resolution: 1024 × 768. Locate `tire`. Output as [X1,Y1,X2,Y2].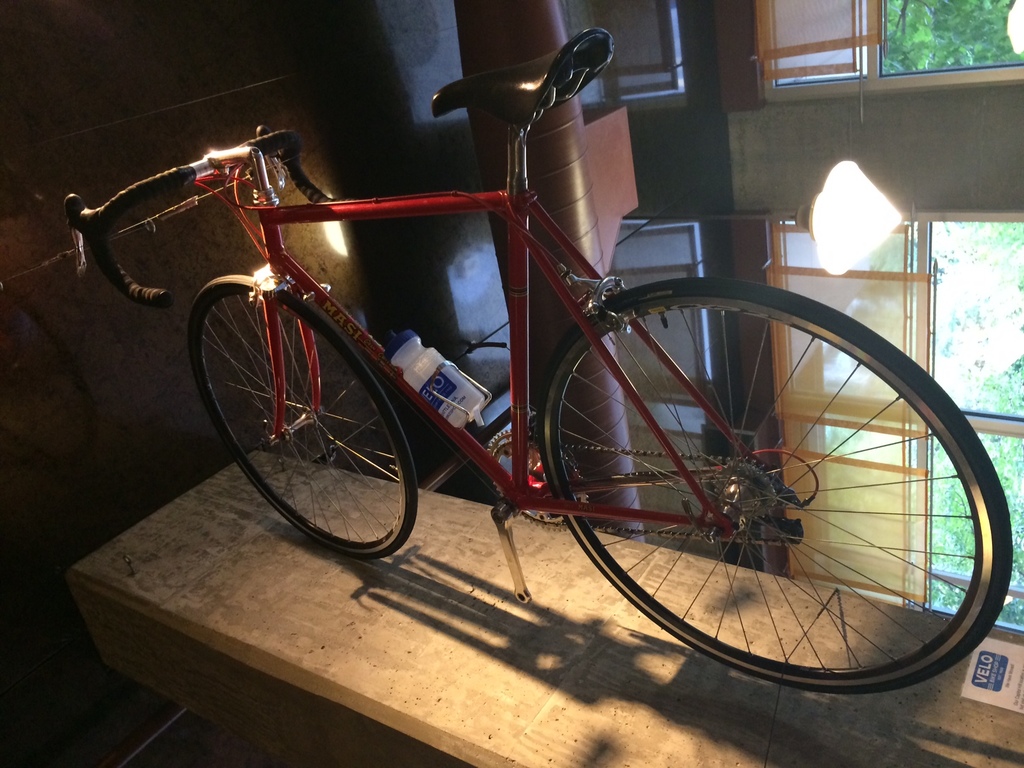
[535,273,1011,694].
